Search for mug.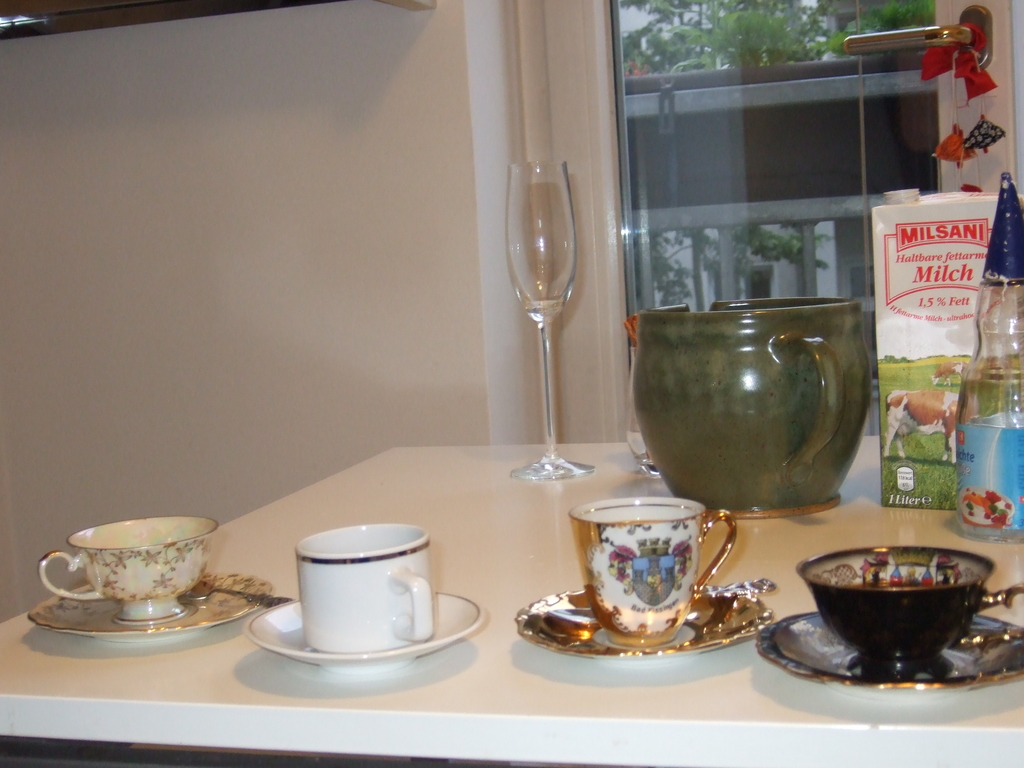
Found at detection(39, 520, 218, 621).
